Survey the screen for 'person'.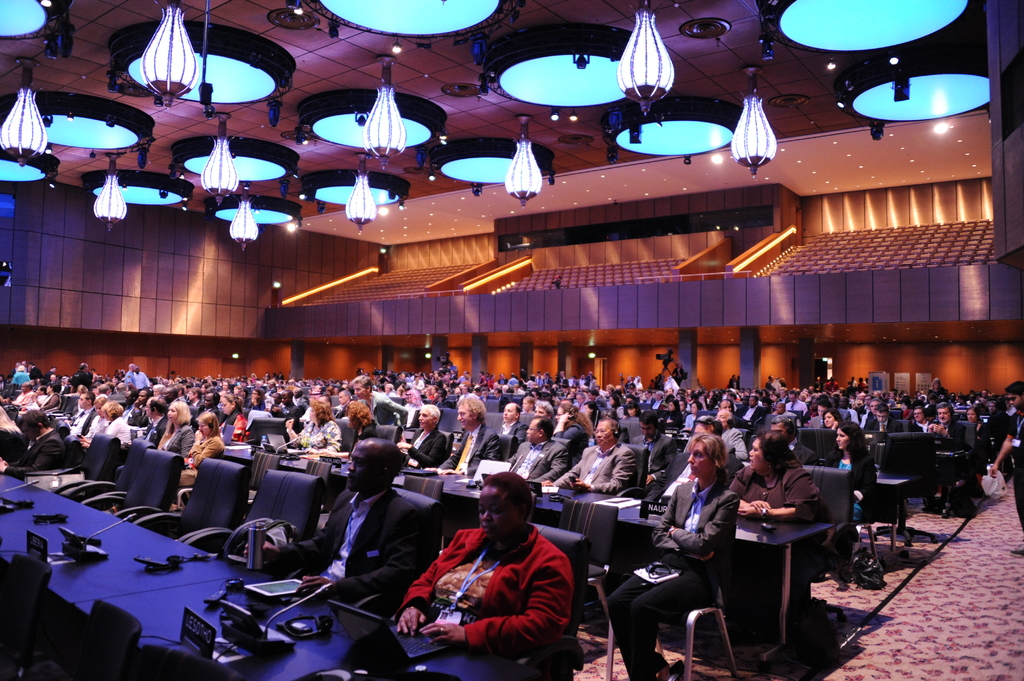
Survey found: {"x1": 101, "y1": 401, "x2": 130, "y2": 449}.
